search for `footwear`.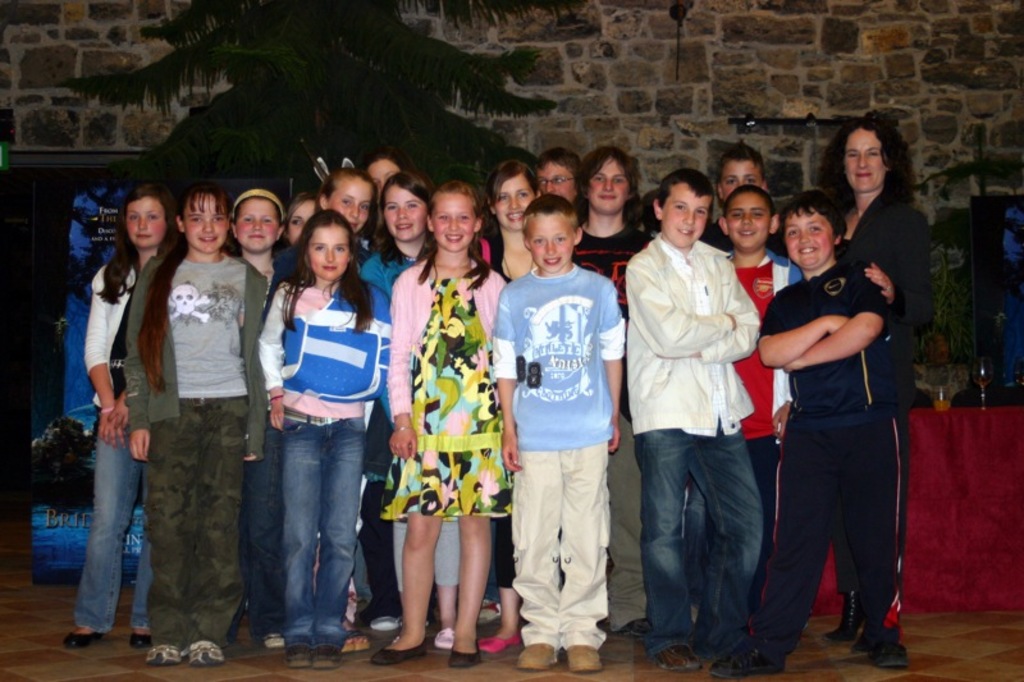
Found at (128, 632, 151, 647).
